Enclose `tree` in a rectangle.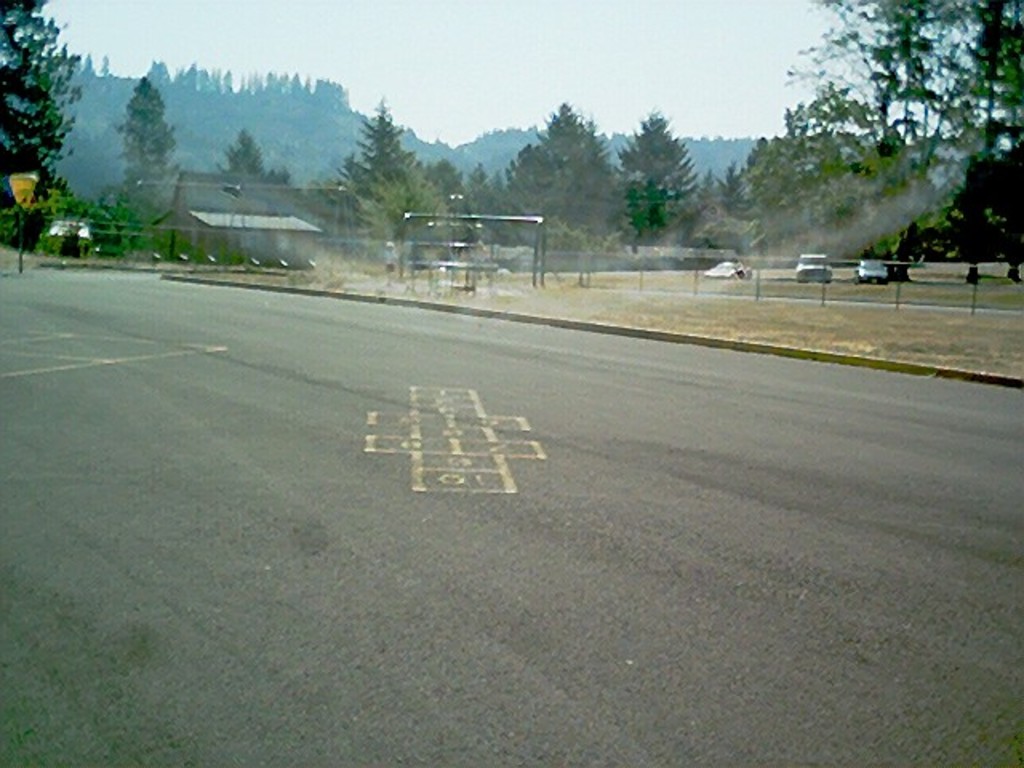
box=[115, 67, 197, 211].
